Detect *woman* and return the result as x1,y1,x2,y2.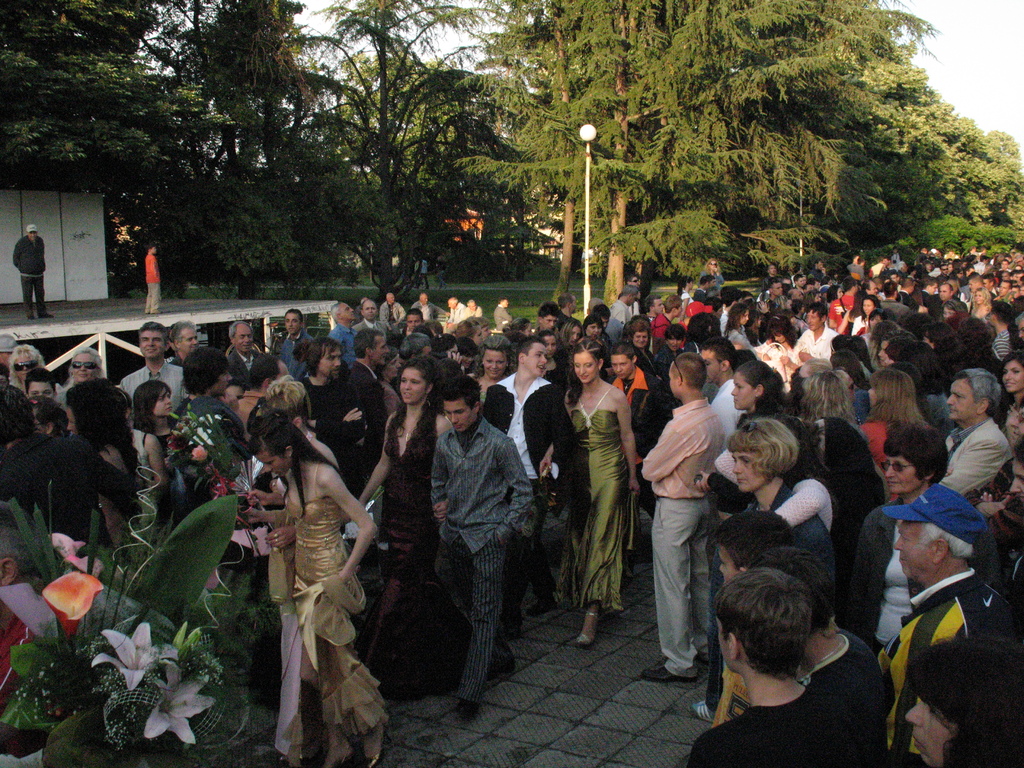
239,363,381,748.
